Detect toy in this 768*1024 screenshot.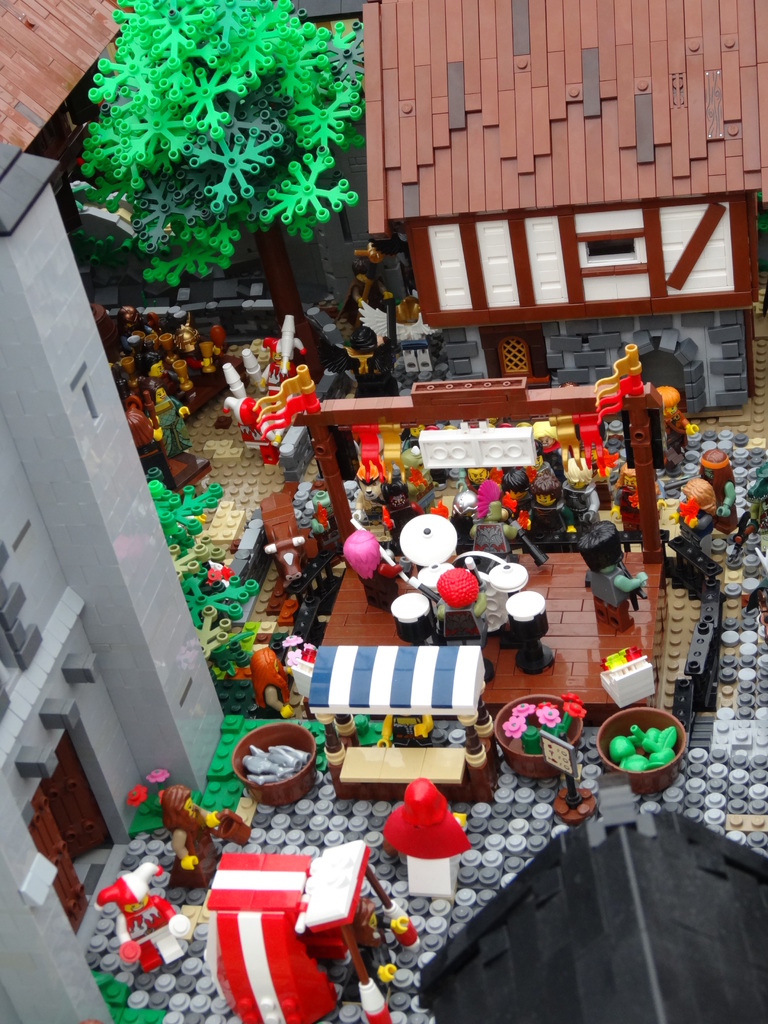
Detection: {"x1": 246, "y1": 646, "x2": 291, "y2": 726}.
